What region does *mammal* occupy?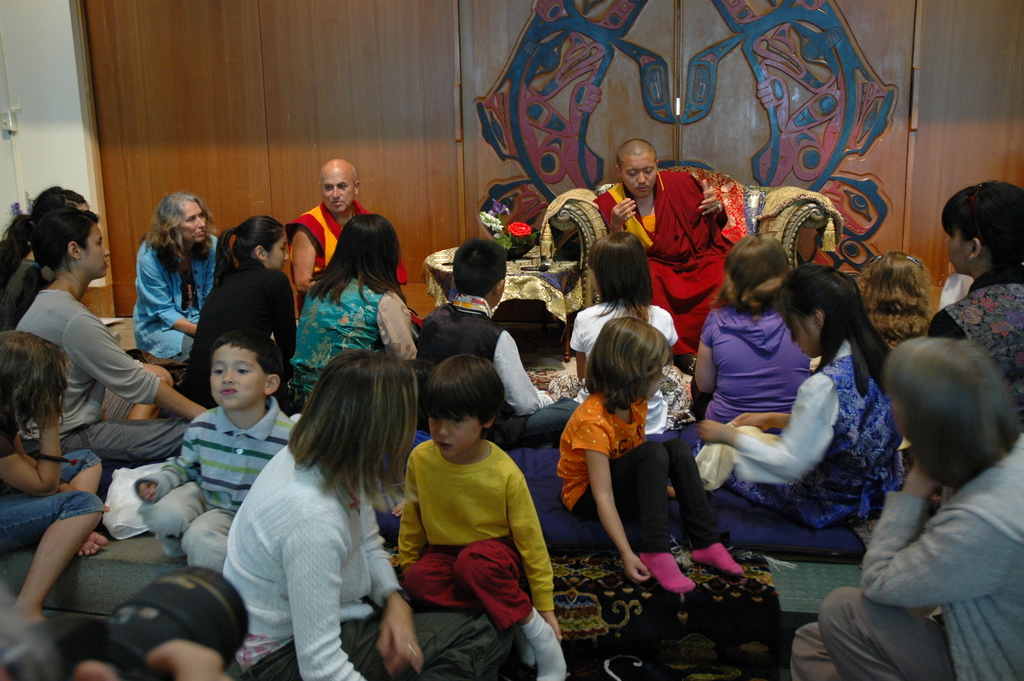
detection(856, 251, 940, 346).
